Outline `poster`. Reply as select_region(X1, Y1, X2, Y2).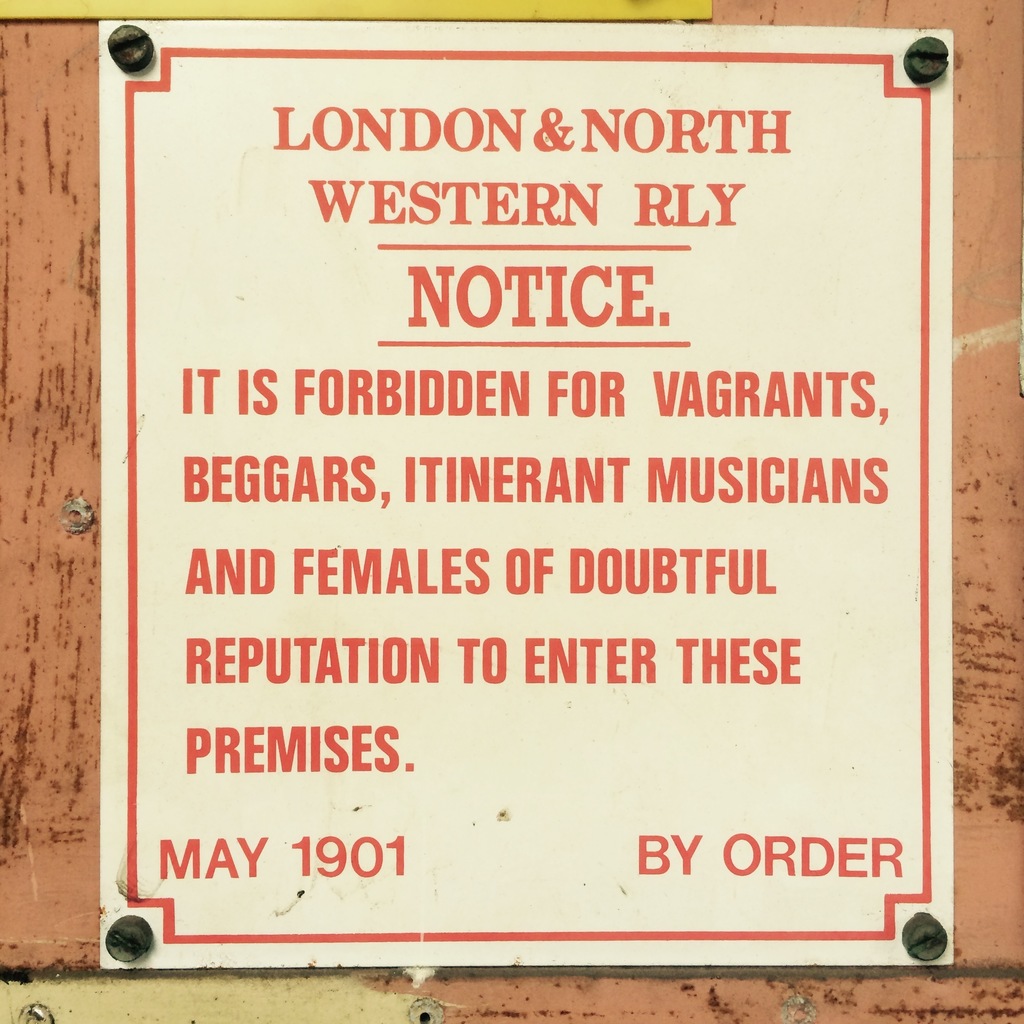
select_region(94, 21, 952, 964).
